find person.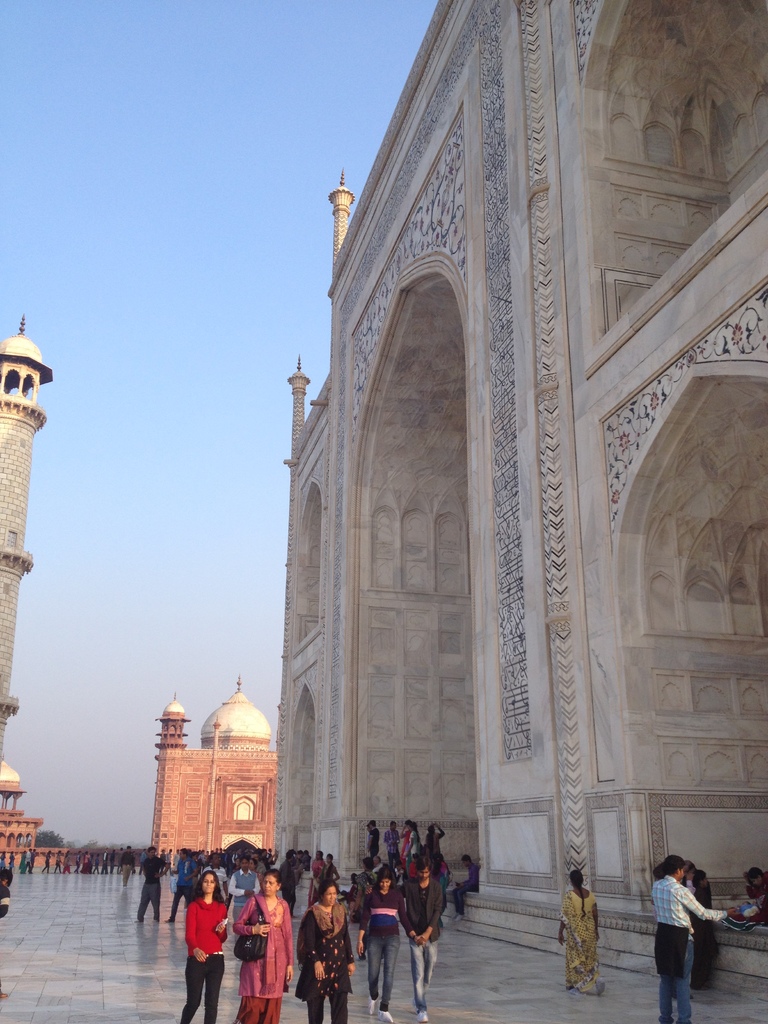
[left=86, top=850, right=92, bottom=873].
